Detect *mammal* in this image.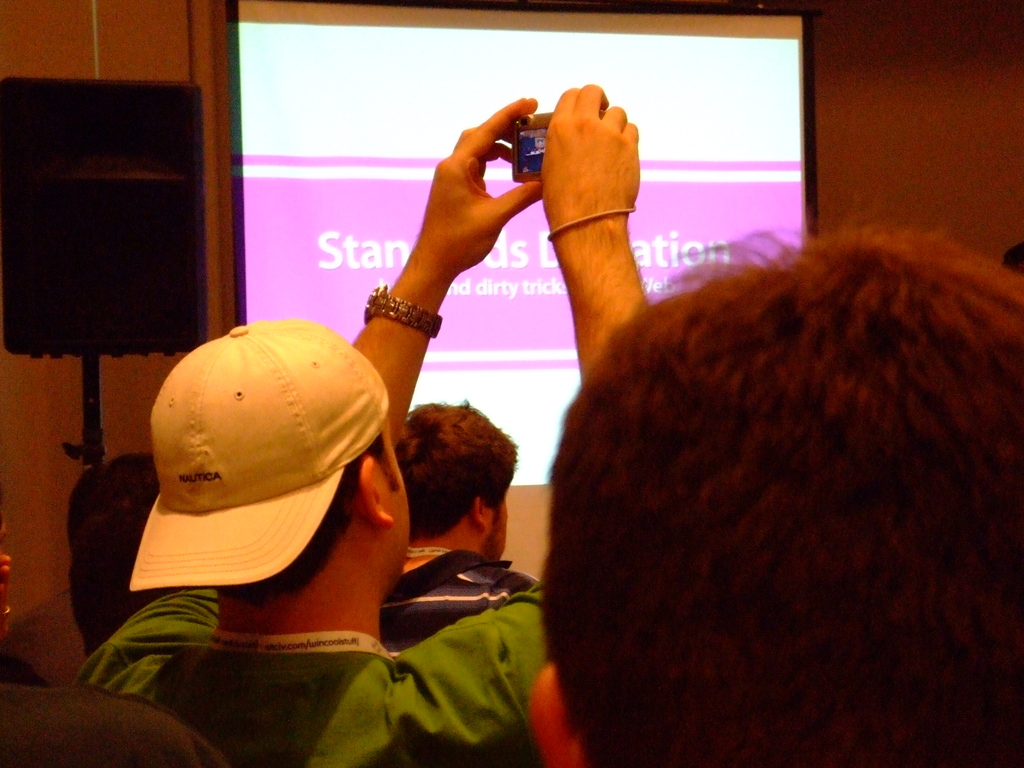
Detection: l=397, t=401, r=587, b=767.
